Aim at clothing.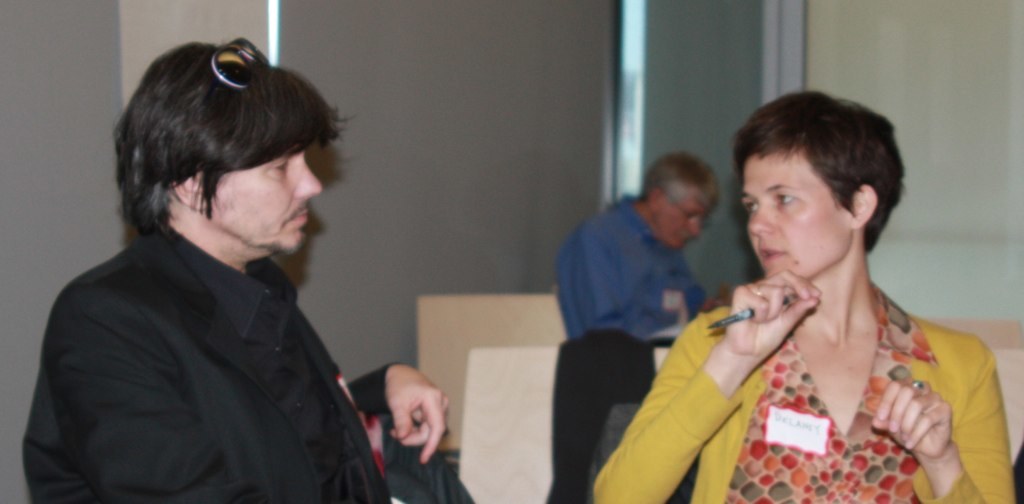
Aimed at (557,189,706,503).
